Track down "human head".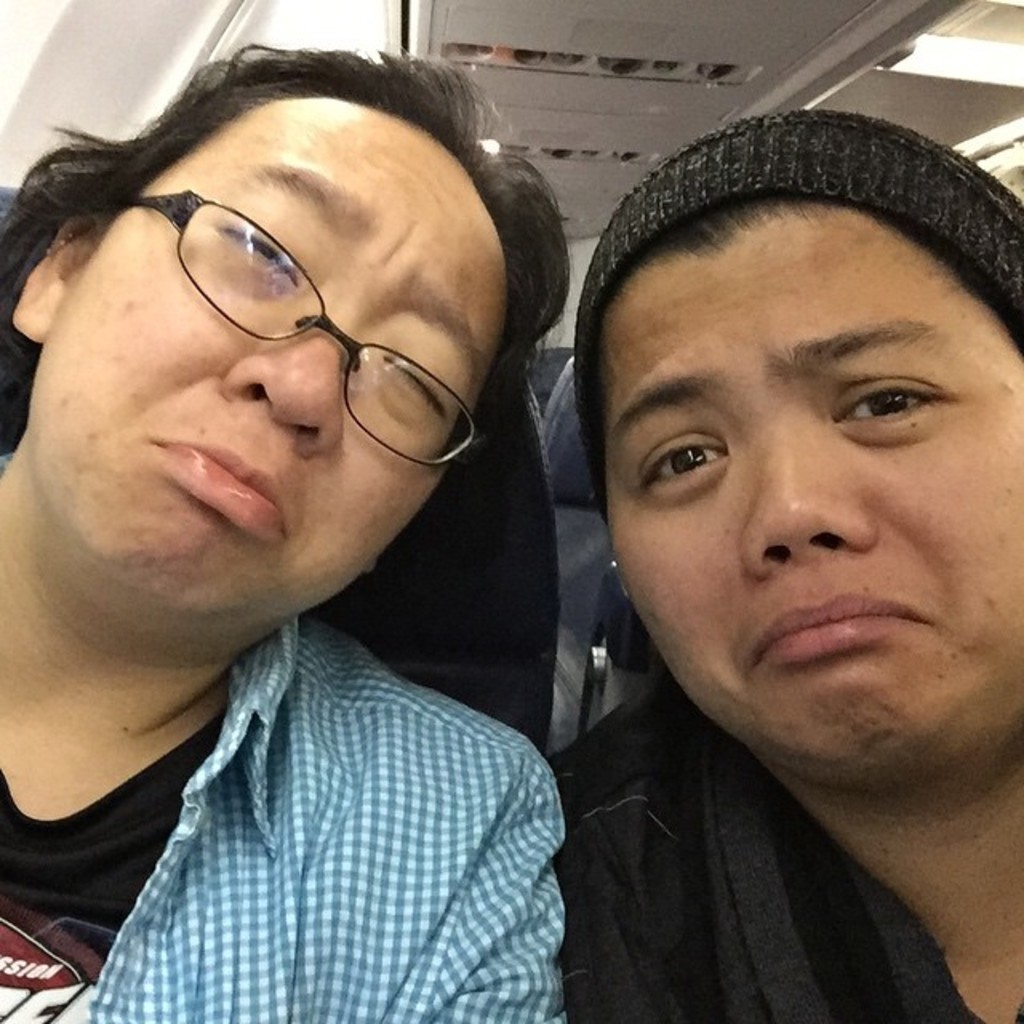
Tracked to bbox=(6, 50, 565, 658).
